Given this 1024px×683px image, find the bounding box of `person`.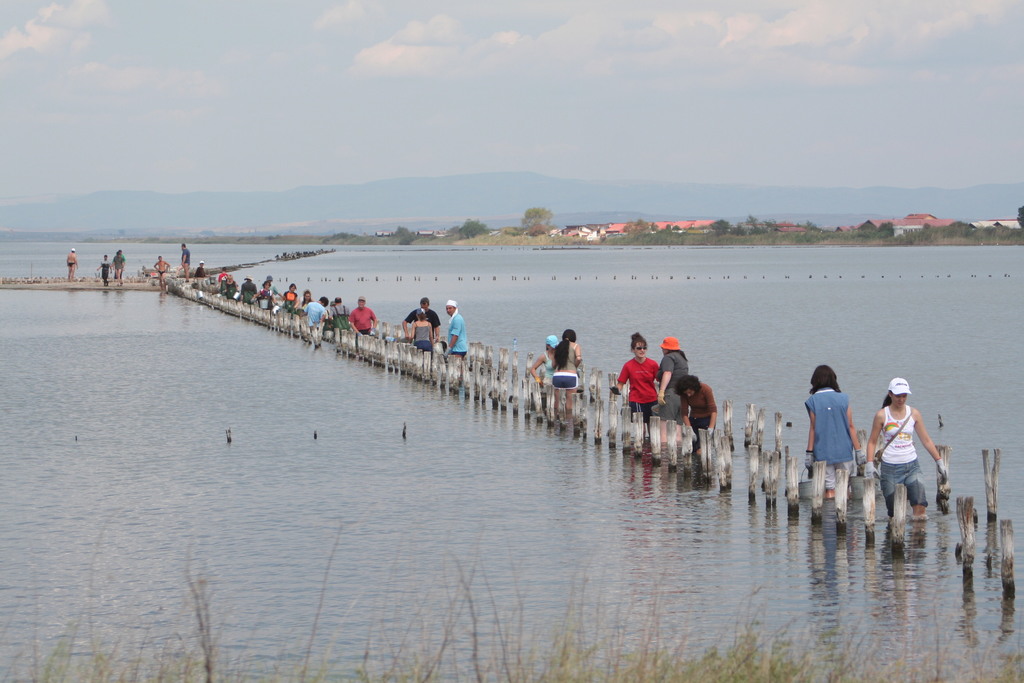
<box>552,333,586,415</box>.
